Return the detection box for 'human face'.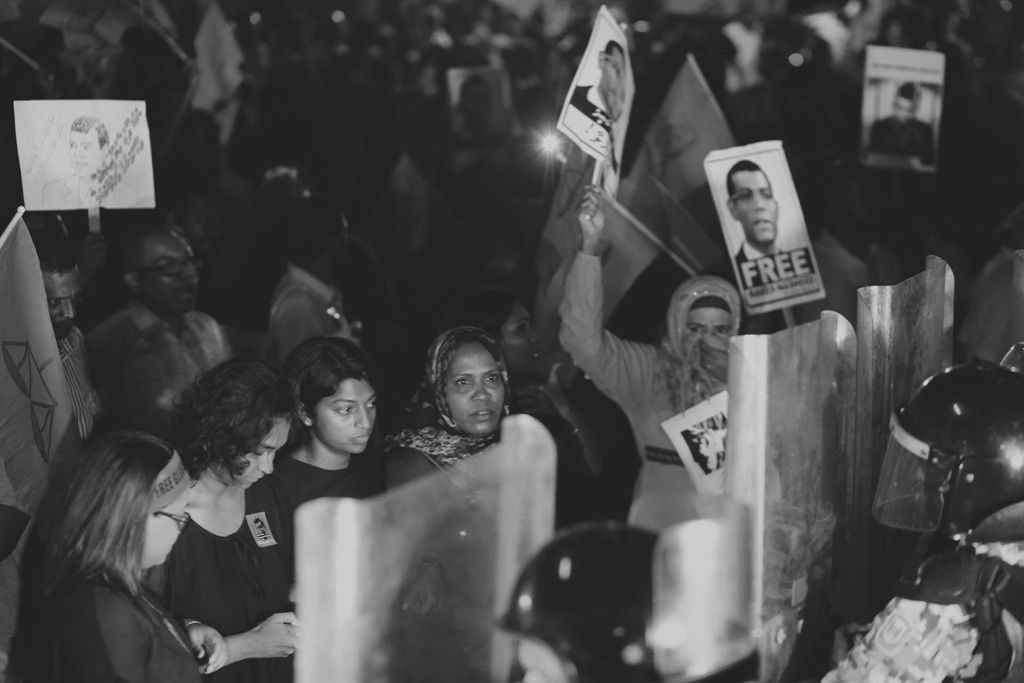
(x1=141, y1=491, x2=192, y2=568).
